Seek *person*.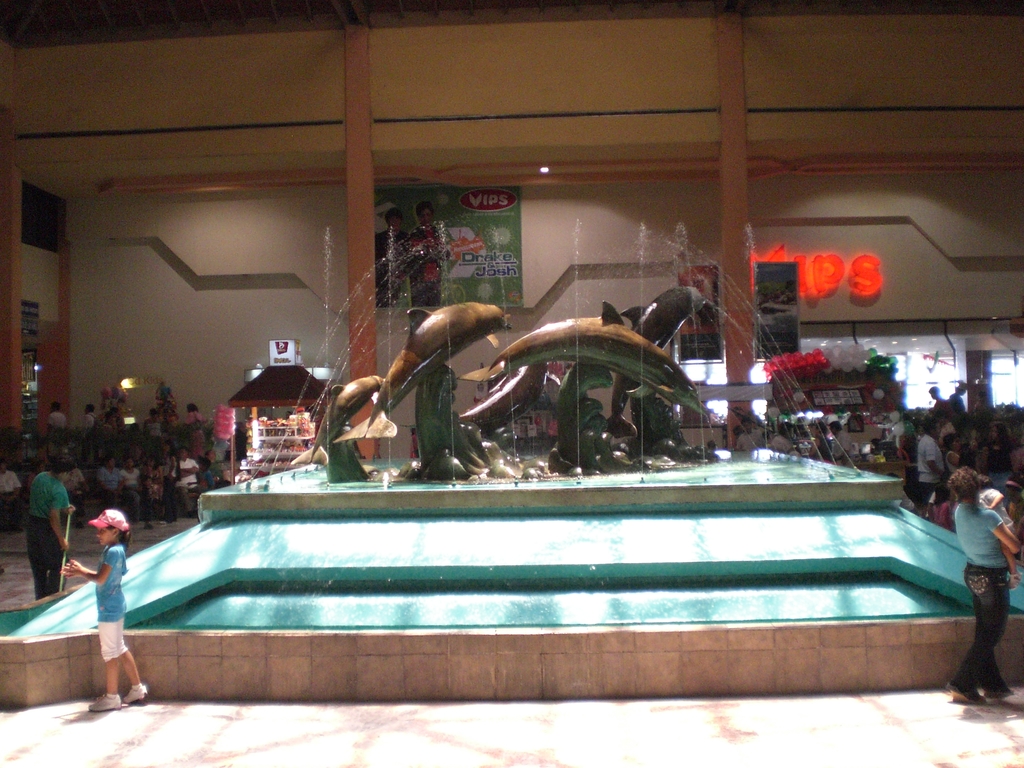
(x1=831, y1=413, x2=858, y2=472).
